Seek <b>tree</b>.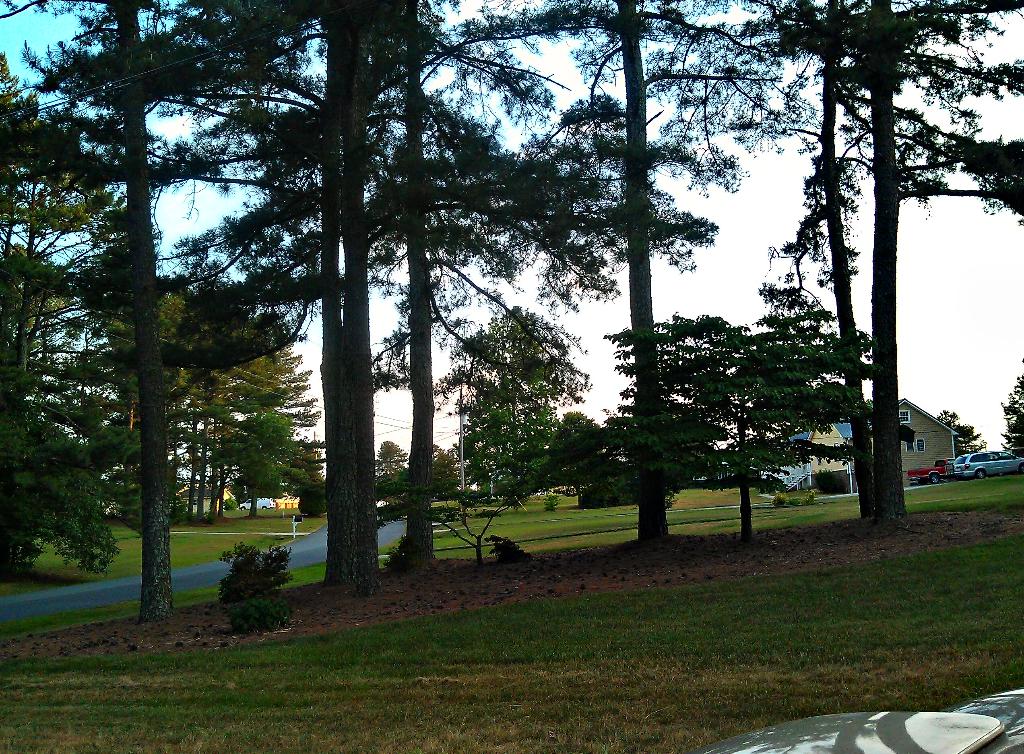
bbox=(179, 0, 735, 573).
